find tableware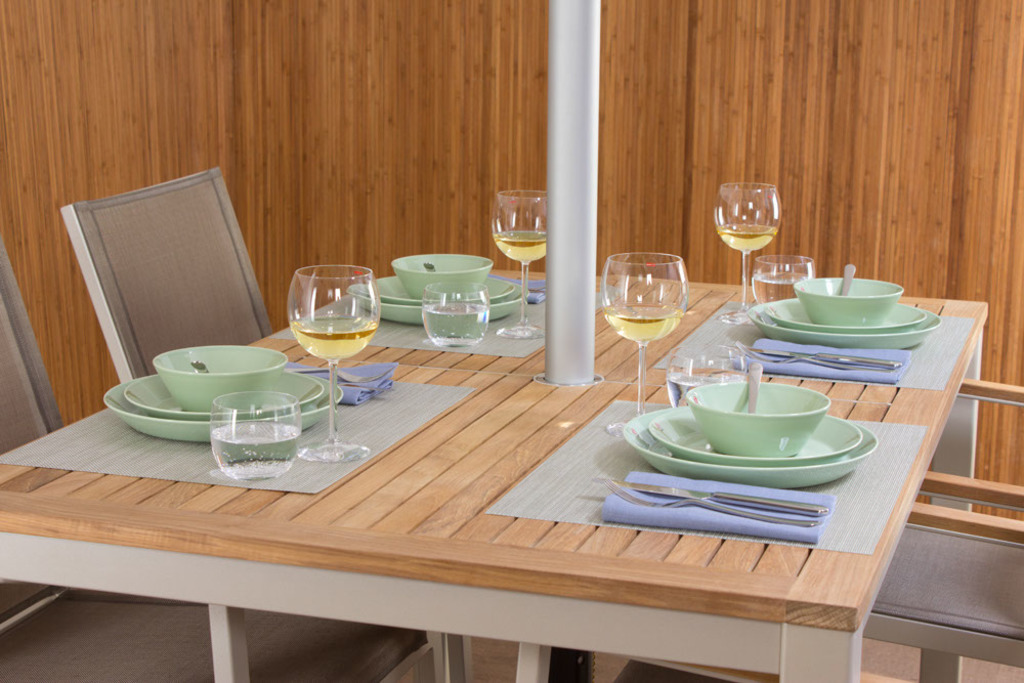
(287,262,382,465)
